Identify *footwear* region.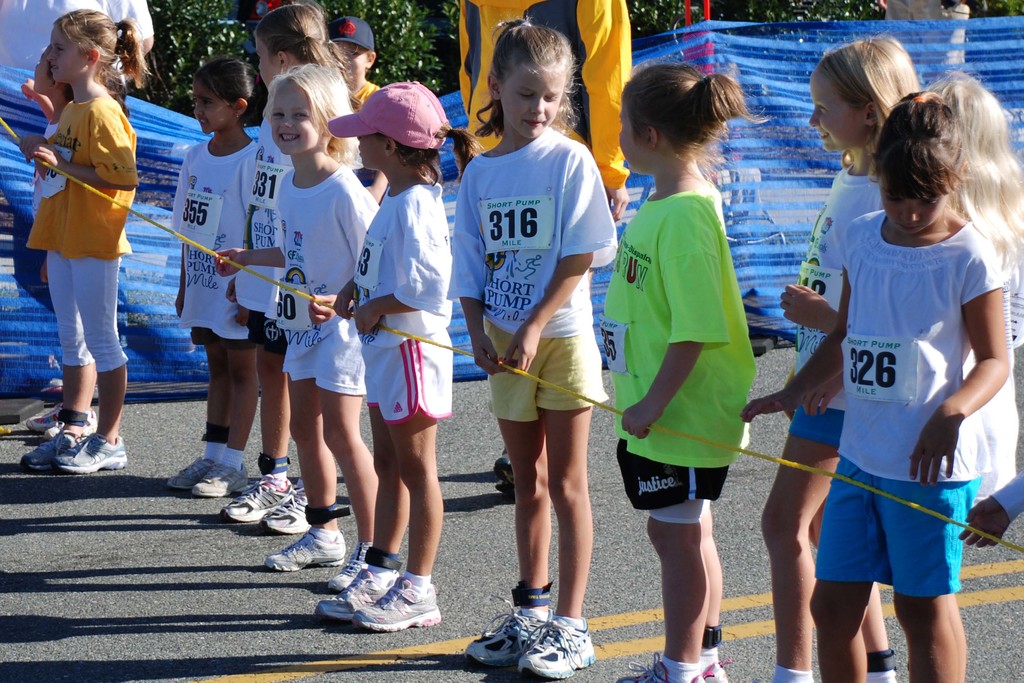
Region: left=617, top=654, right=713, bottom=682.
